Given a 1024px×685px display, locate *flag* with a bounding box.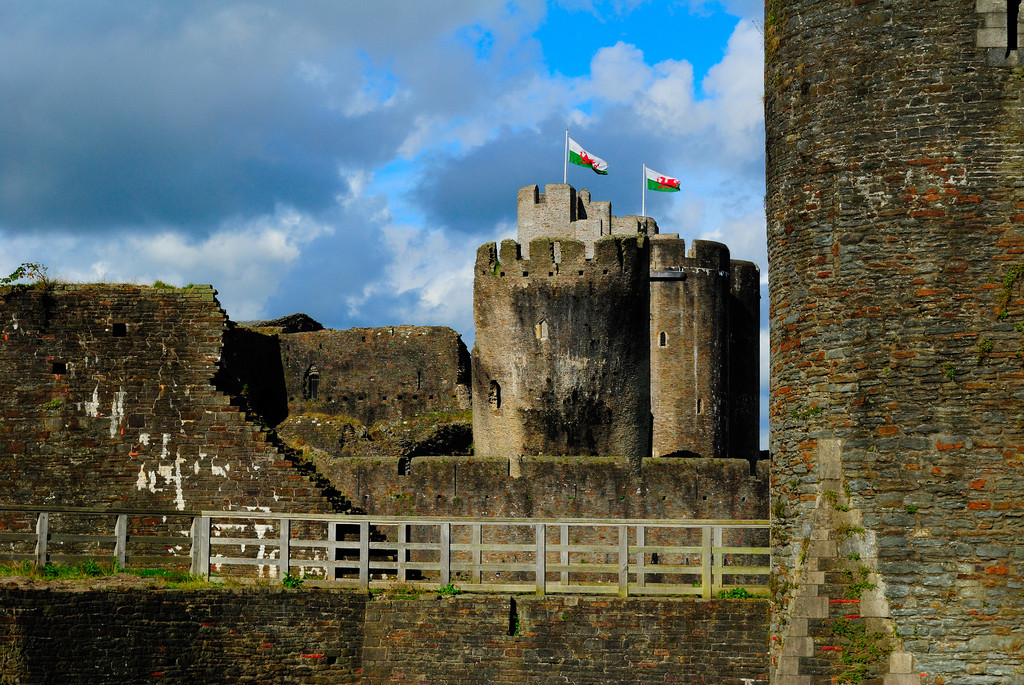
Located: rect(644, 165, 680, 186).
